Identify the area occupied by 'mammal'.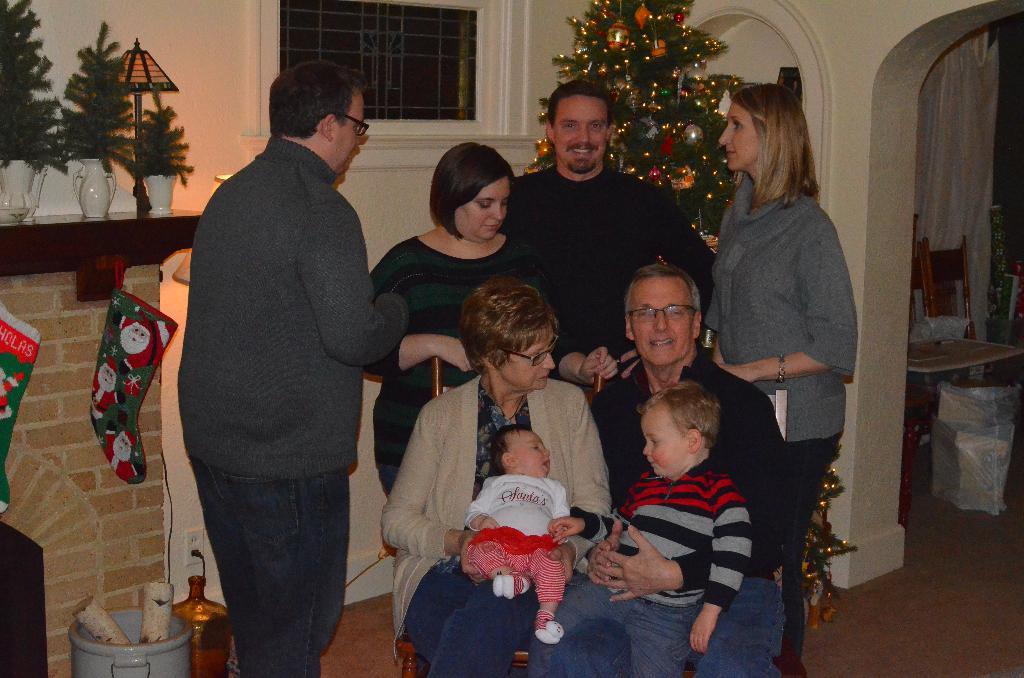
Area: left=499, top=83, right=716, bottom=394.
